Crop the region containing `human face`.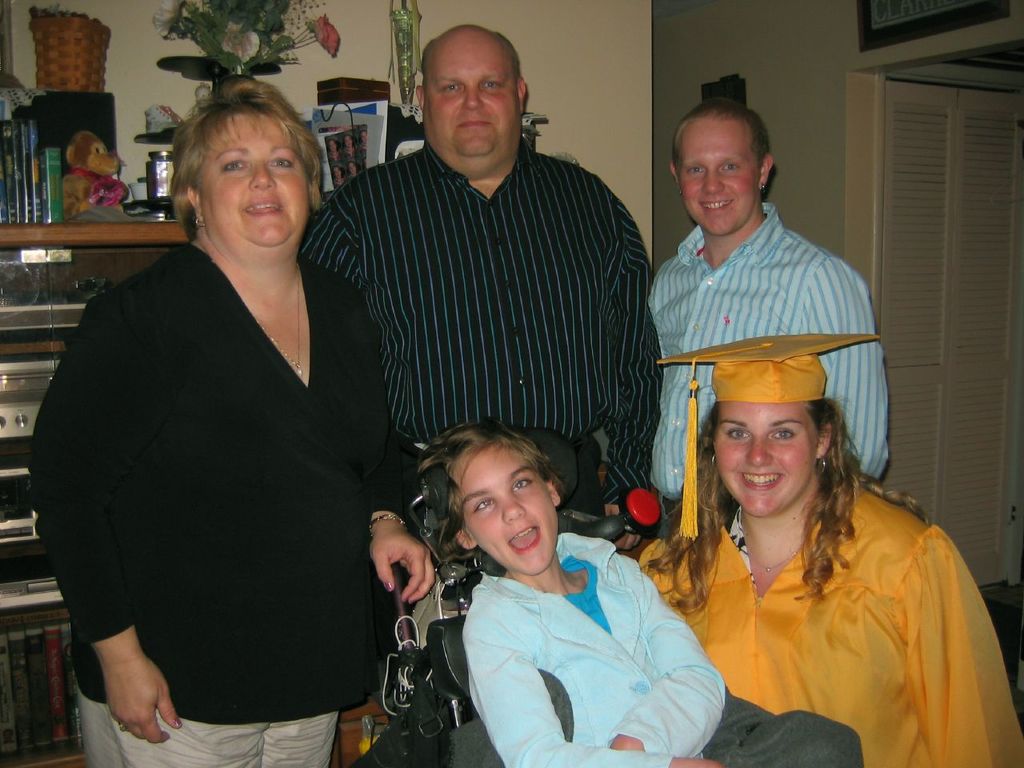
Crop region: locate(713, 402, 814, 517).
